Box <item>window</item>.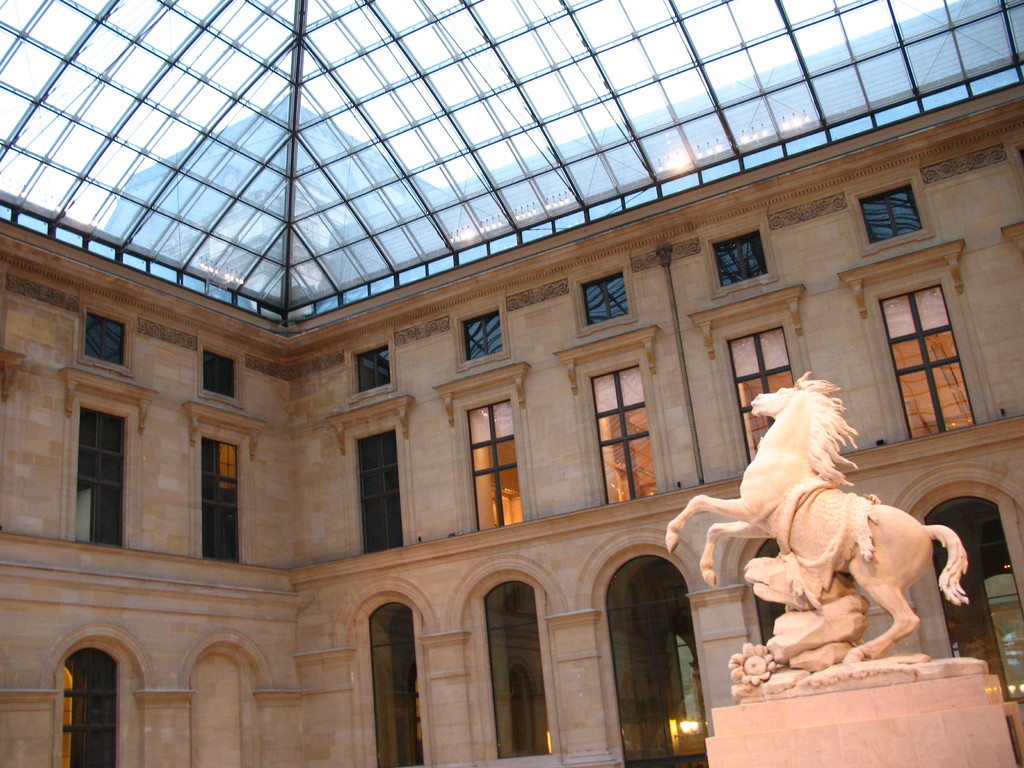
195, 335, 244, 410.
